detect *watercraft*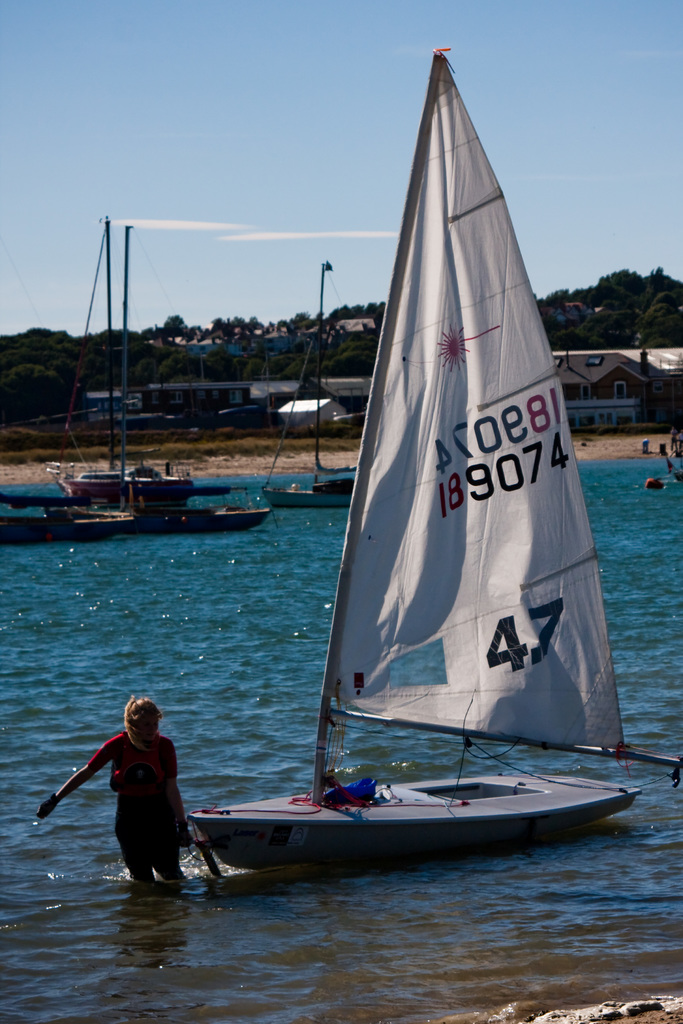
l=49, t=221, r=188, b=503
